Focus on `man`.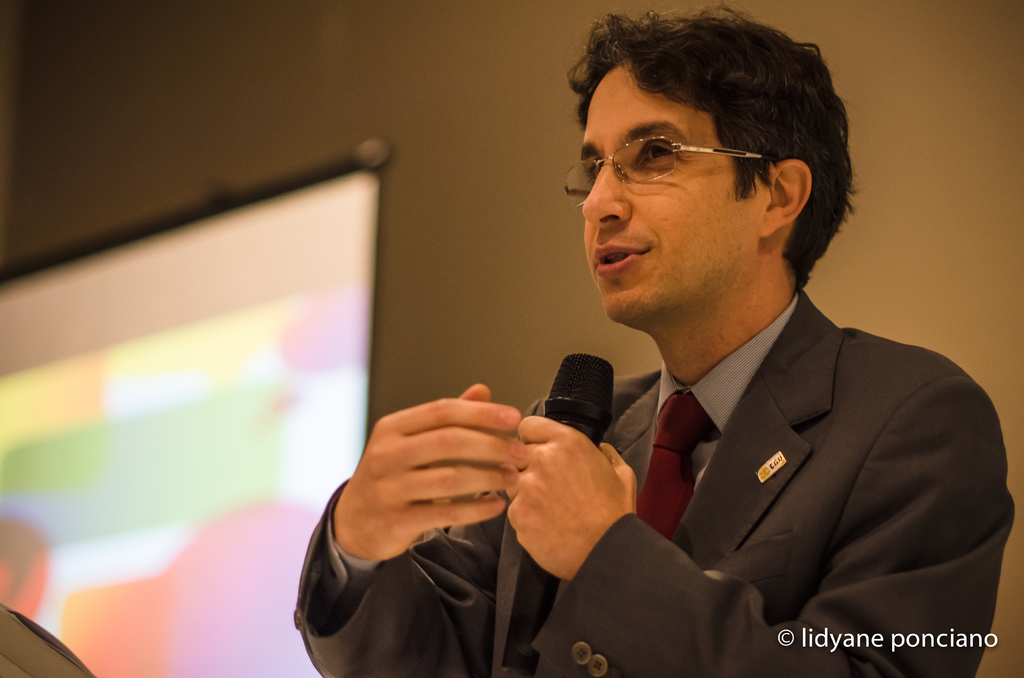
Focused at Rect(286, 0, 1023, 677).
